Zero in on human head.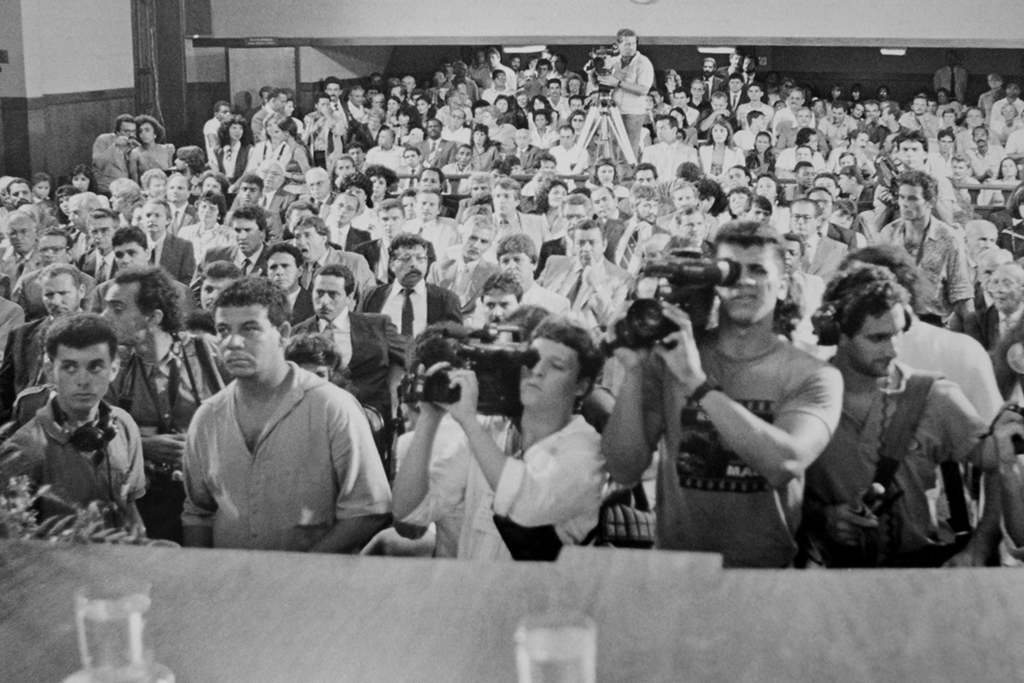
Zeroed in: [333,155,357,176].
